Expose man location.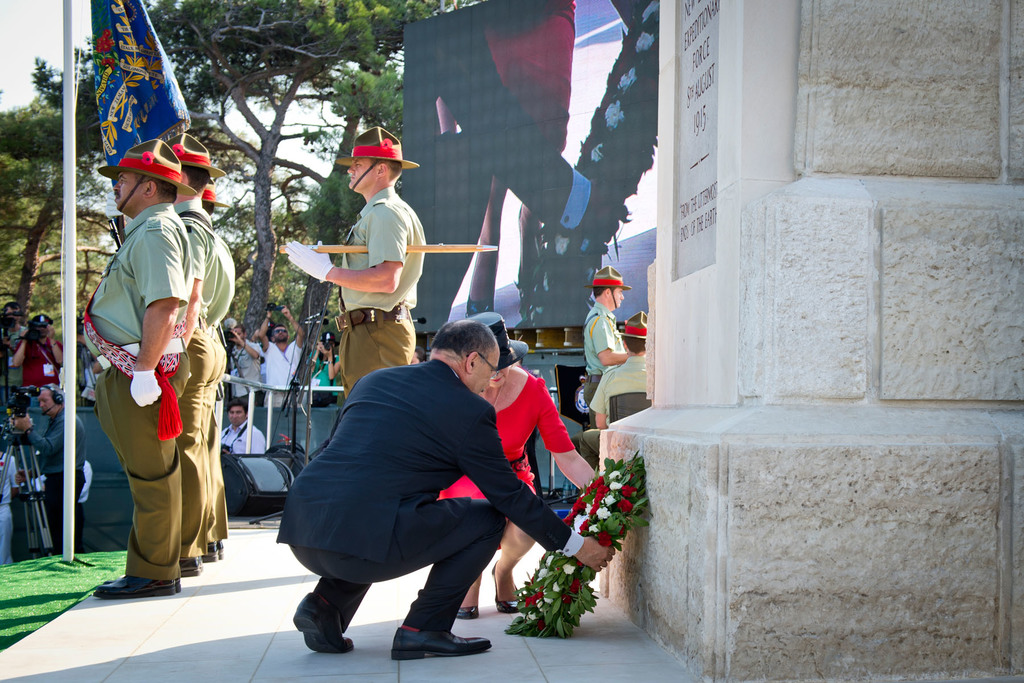
Exposed at 0,302,24,368.
